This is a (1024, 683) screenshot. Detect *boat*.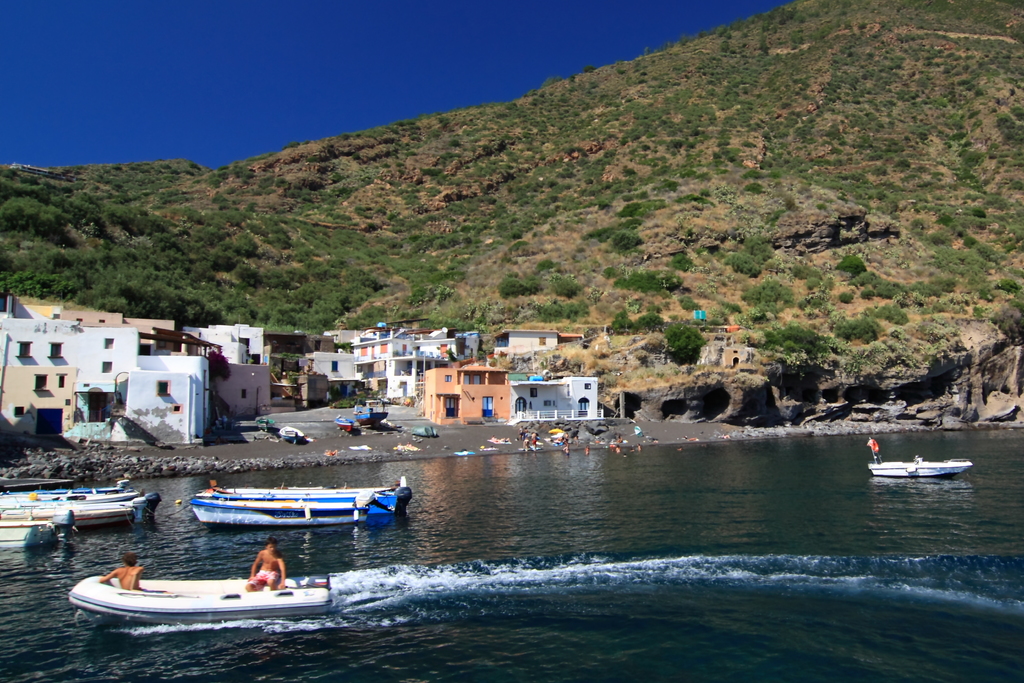
350:398:390:427.
